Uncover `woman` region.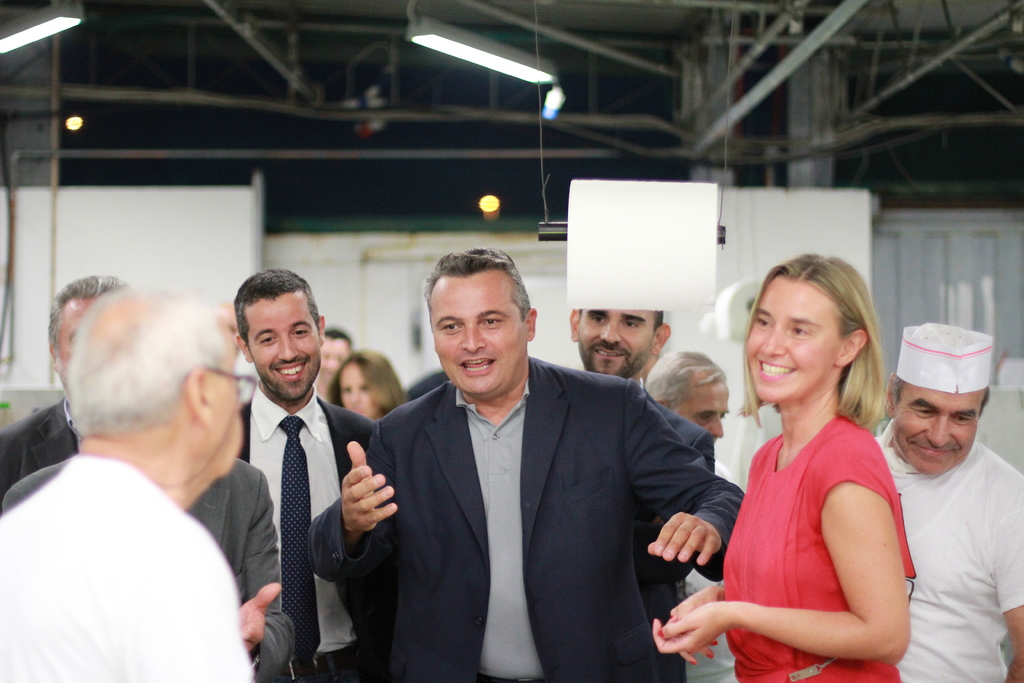
Uncovered: rect(325, 350, 406, 422).
